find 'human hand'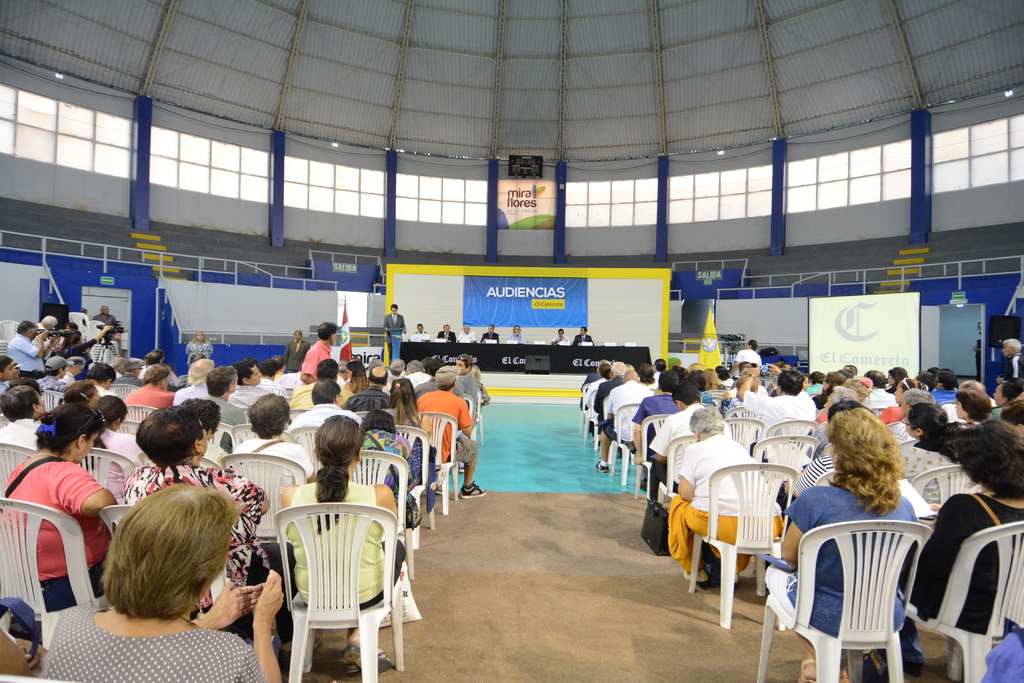
rect(102, 325, 116, 335)
